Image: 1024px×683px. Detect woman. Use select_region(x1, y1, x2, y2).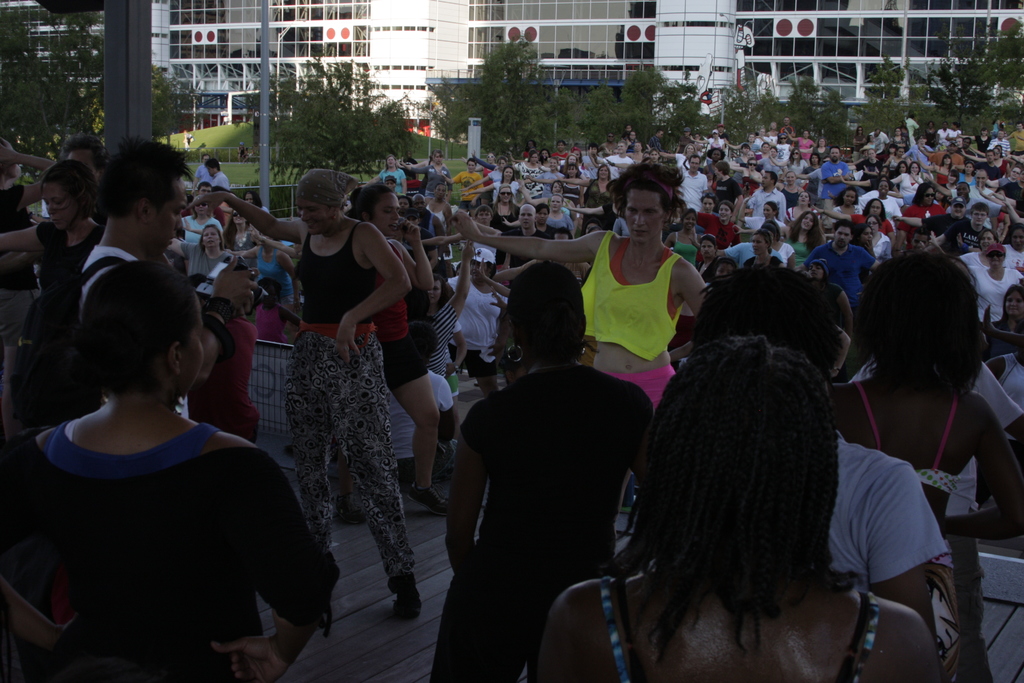
select_region(383, 175, 403, 186).
